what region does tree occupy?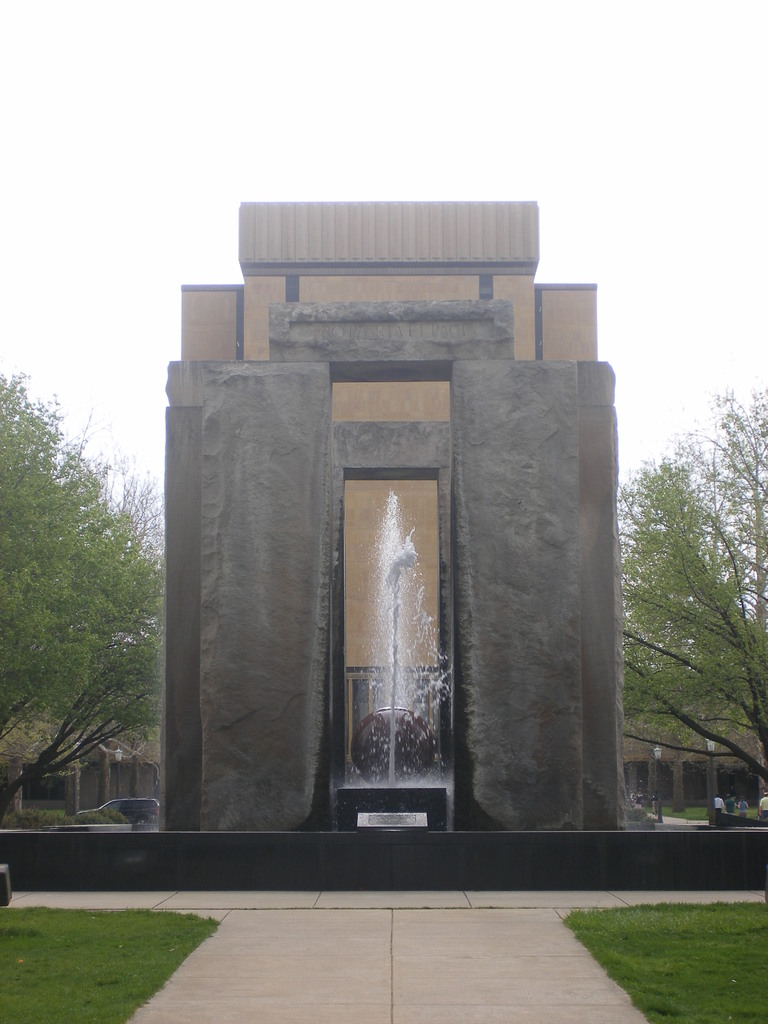
select_region(615, 384, 767, 797).
